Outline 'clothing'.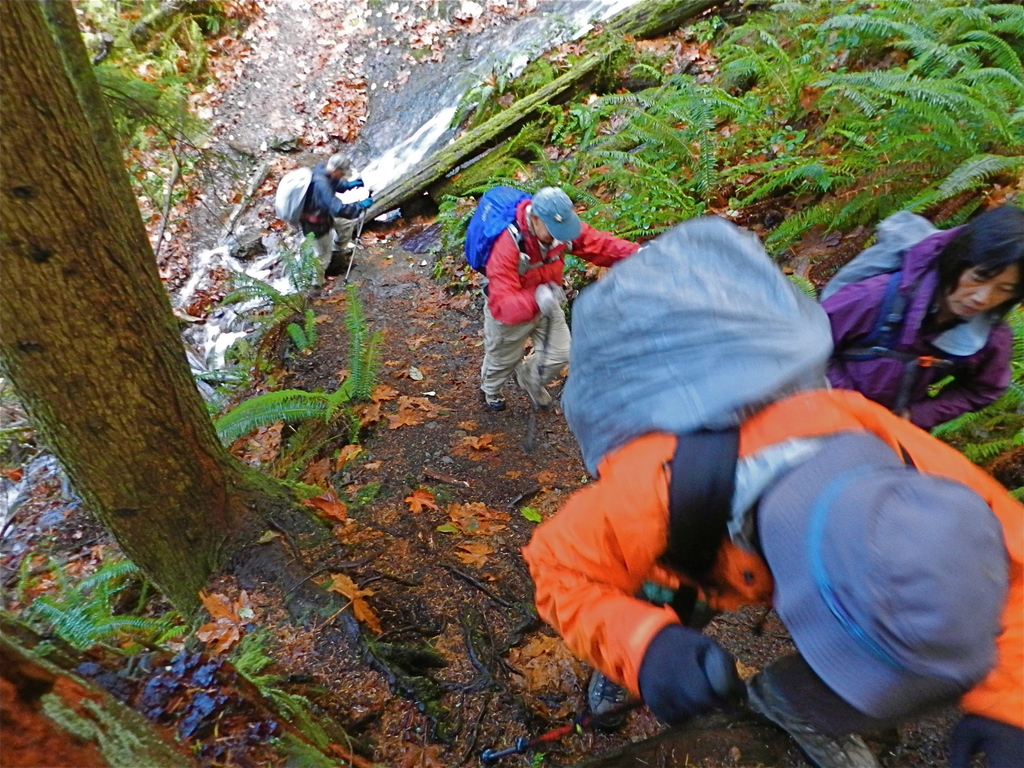
Outline: [474, 311, 570, 394].
